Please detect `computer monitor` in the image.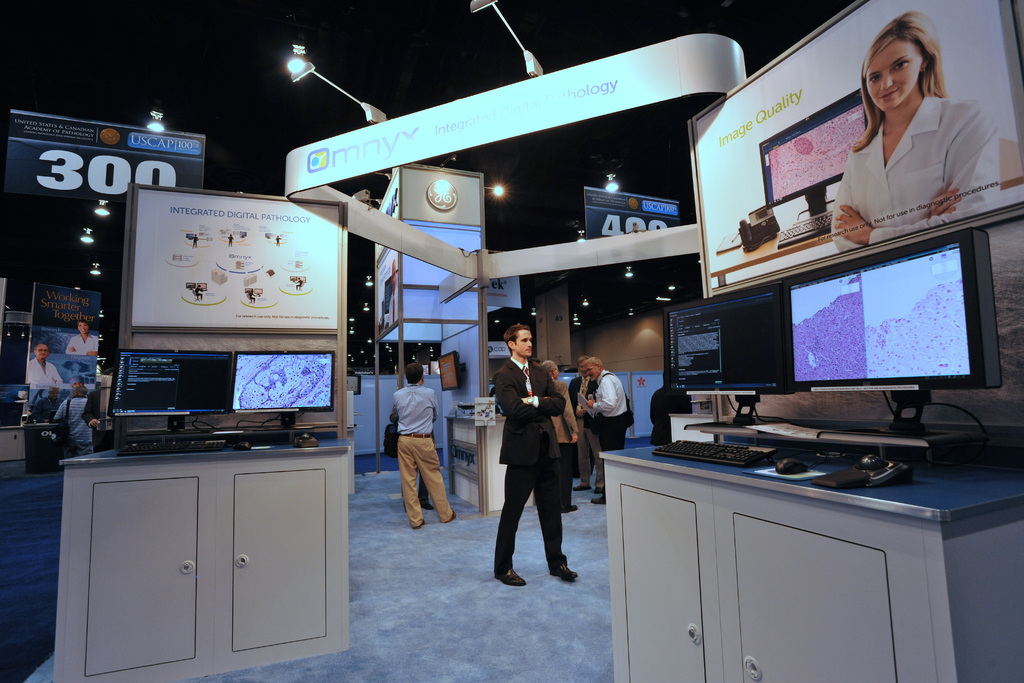
(left=660, top=283, right=794, bottom=438).
